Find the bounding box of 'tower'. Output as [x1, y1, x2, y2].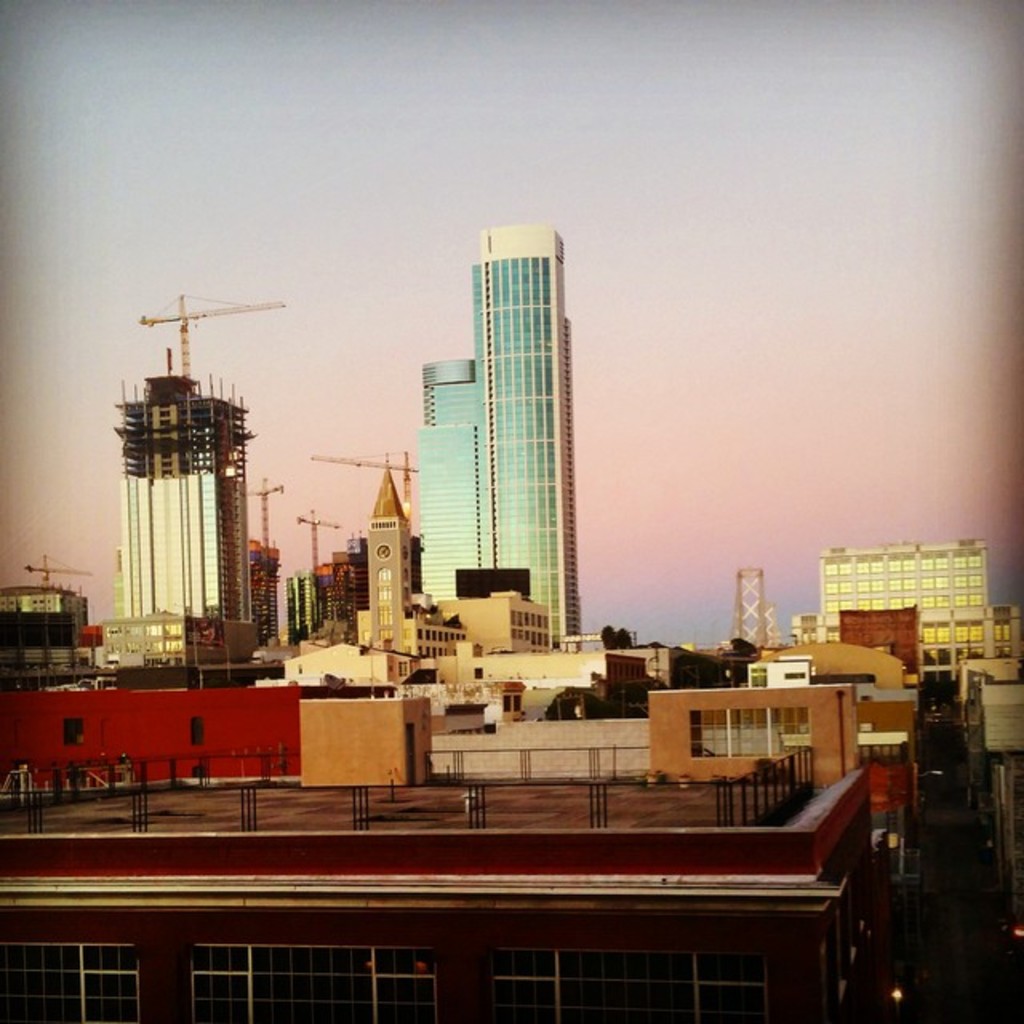
[114, 291, 288, 672].
